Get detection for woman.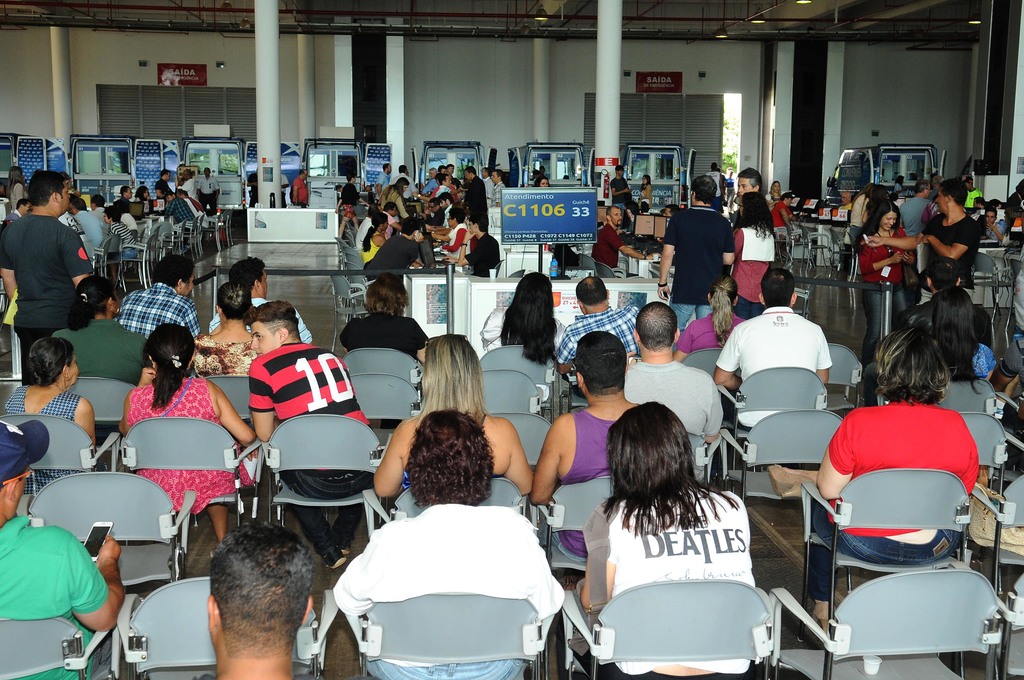
Detection: Rect(339, 271, 431, 364).
